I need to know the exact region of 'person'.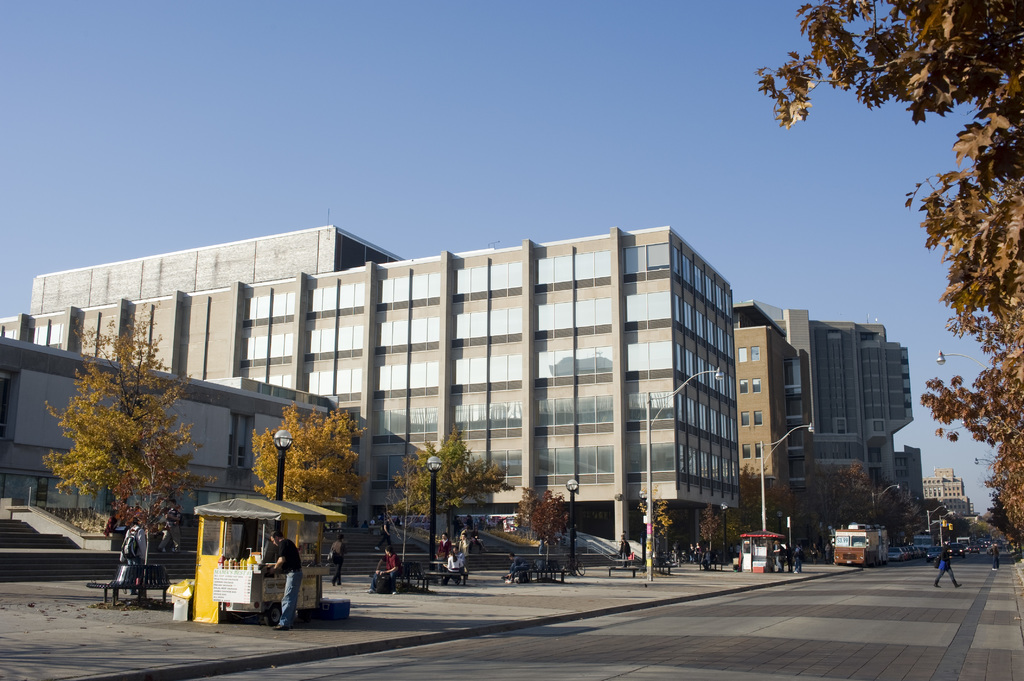
Region: bbox=[328, 533, 344, 585].
